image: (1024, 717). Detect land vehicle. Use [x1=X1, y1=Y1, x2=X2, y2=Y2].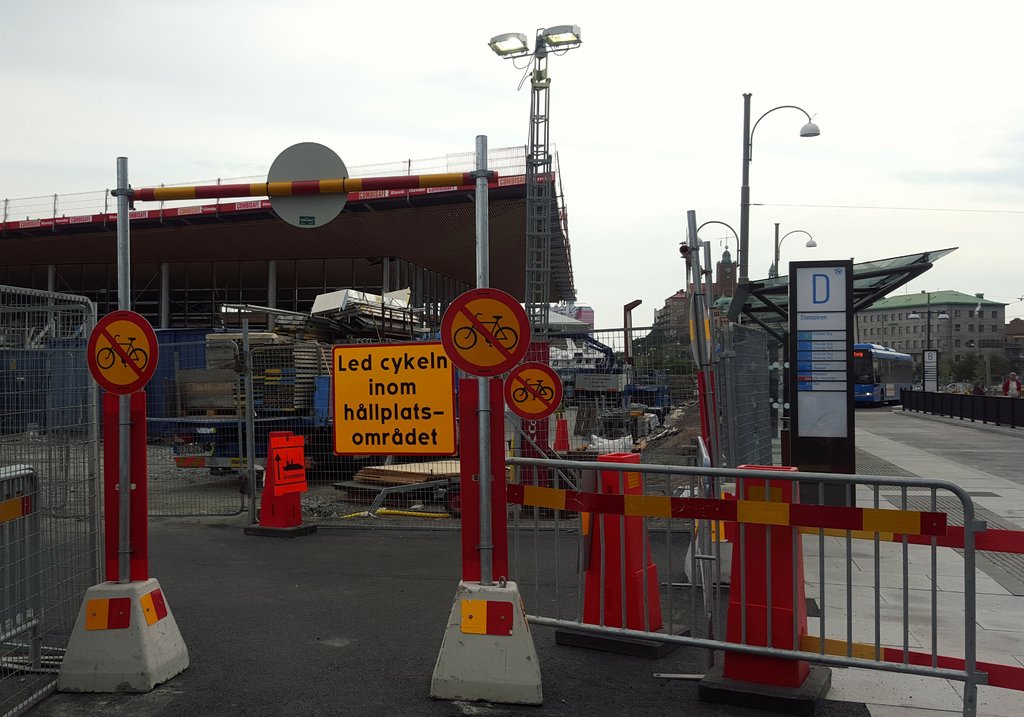
[x1=451, y1=310, x2=518, y2=350].
